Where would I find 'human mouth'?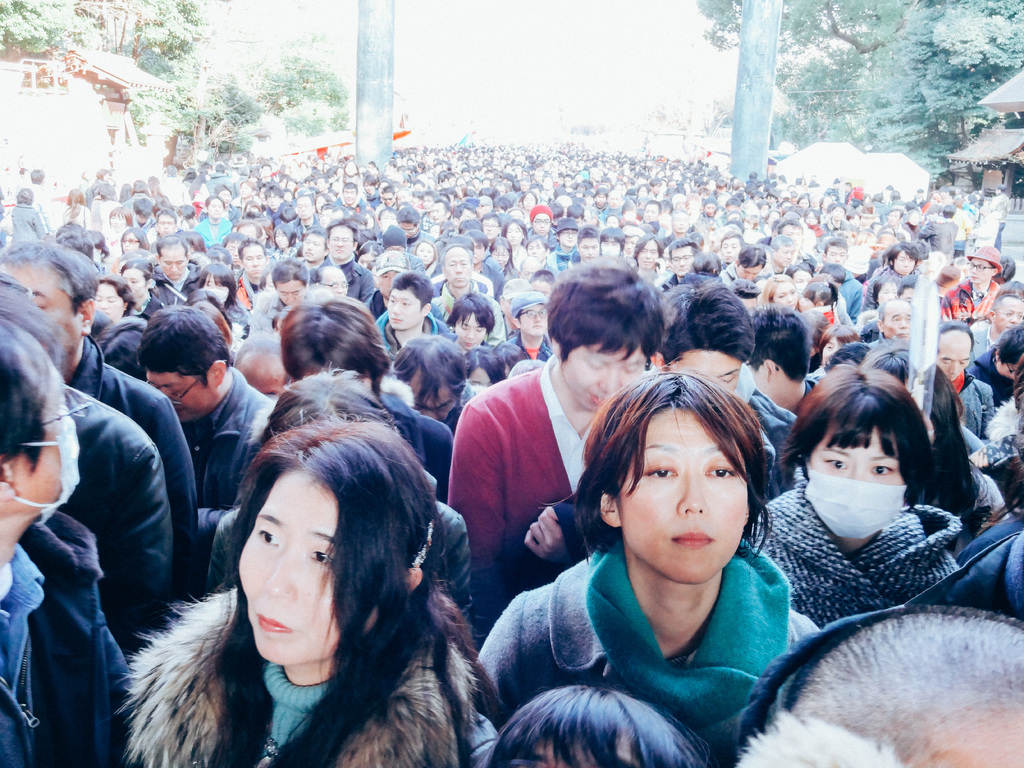
At 301, 250, 314, 258.
